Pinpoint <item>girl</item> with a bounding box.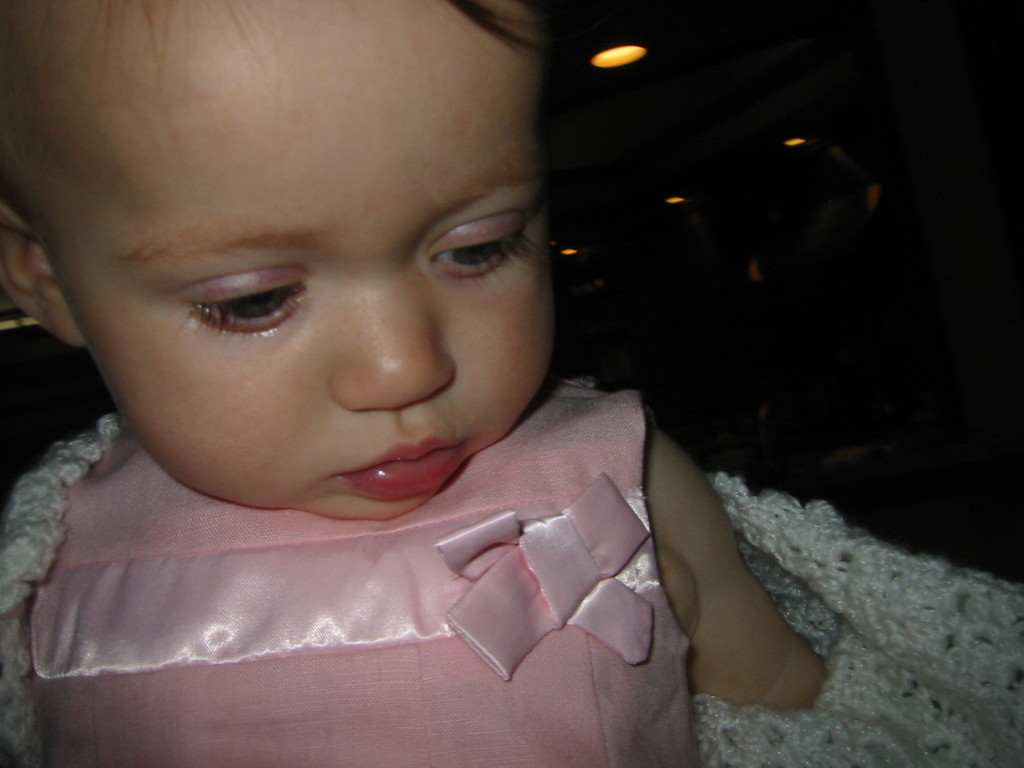
x1=0 y1=0 x2=826 y2=767.
